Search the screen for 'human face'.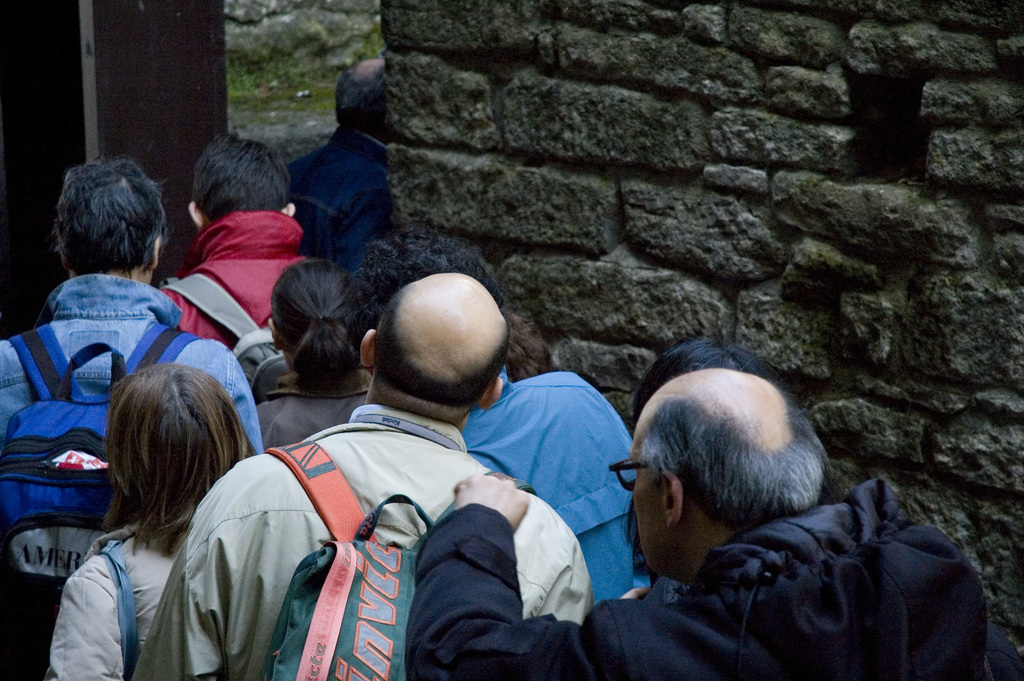
Found at Rect(630, 412, 667, 579).
